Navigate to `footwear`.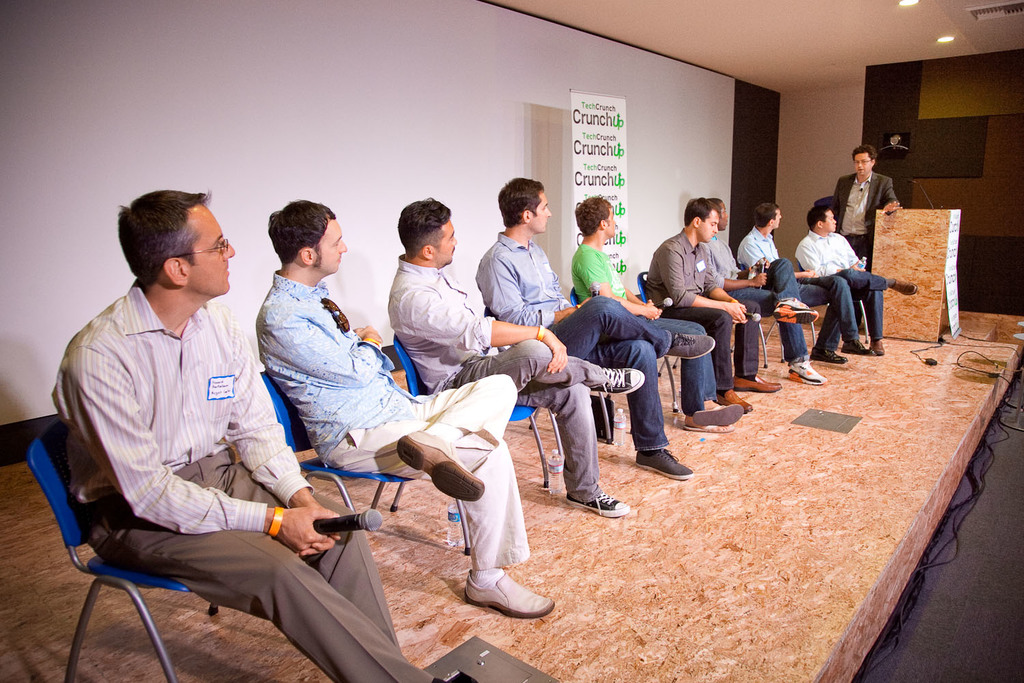
Navigation target: (left=454, top=567, right=545, bottom=630).
